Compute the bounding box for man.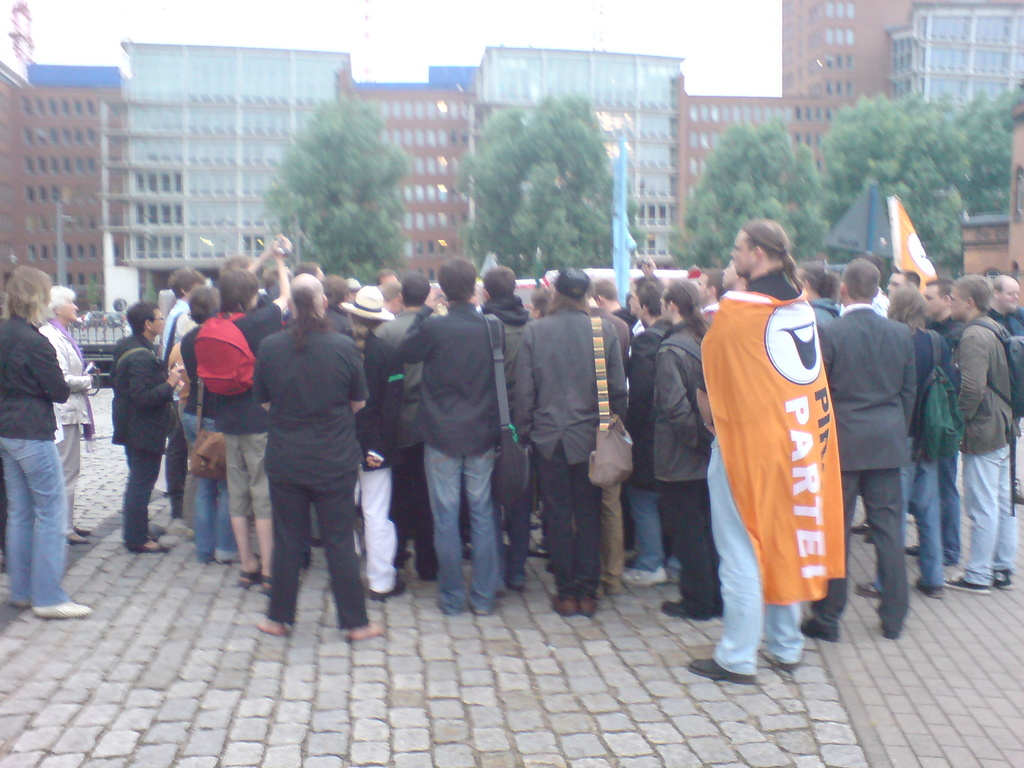
bbox(938, 272, 1020, 592).
